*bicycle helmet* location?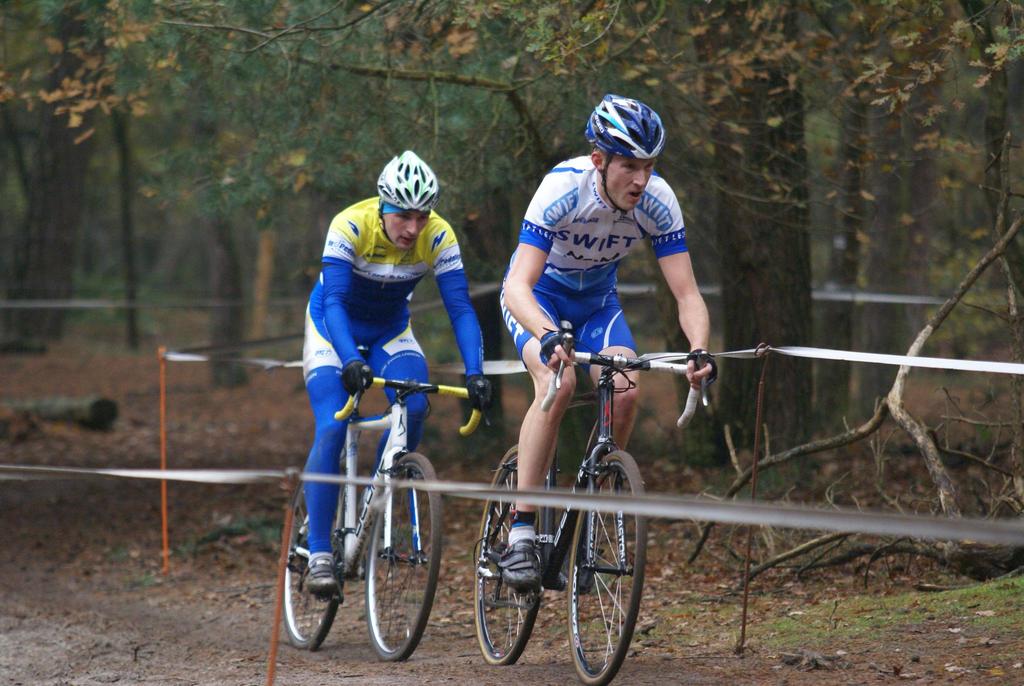
<box>372,152,444,206</box>
